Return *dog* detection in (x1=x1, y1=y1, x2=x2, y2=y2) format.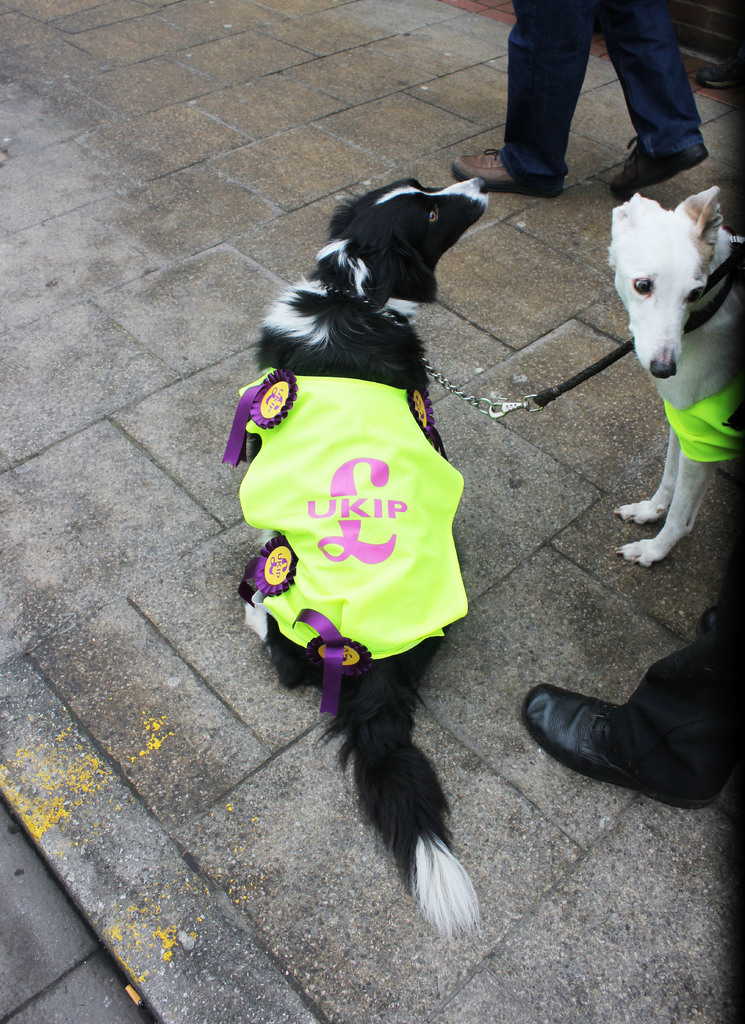
(x1=220, y1=176, x2=490, y2=935).
